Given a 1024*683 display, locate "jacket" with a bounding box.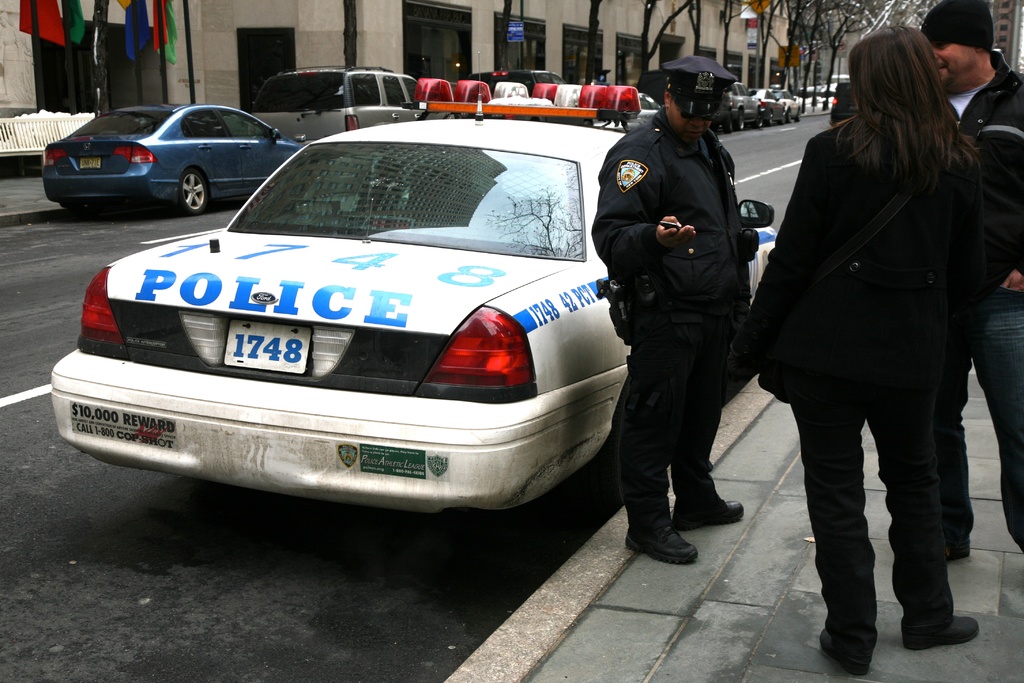
Located: (721, 121, 985, 395).
